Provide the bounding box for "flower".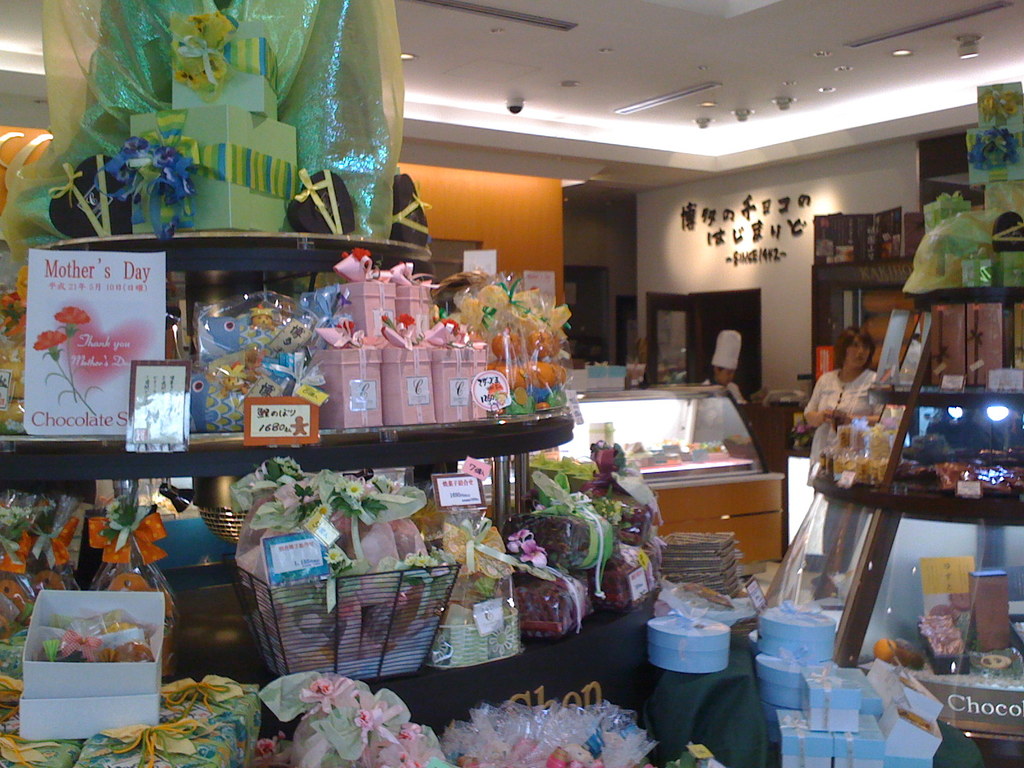
[0, 506, 10, 523].
